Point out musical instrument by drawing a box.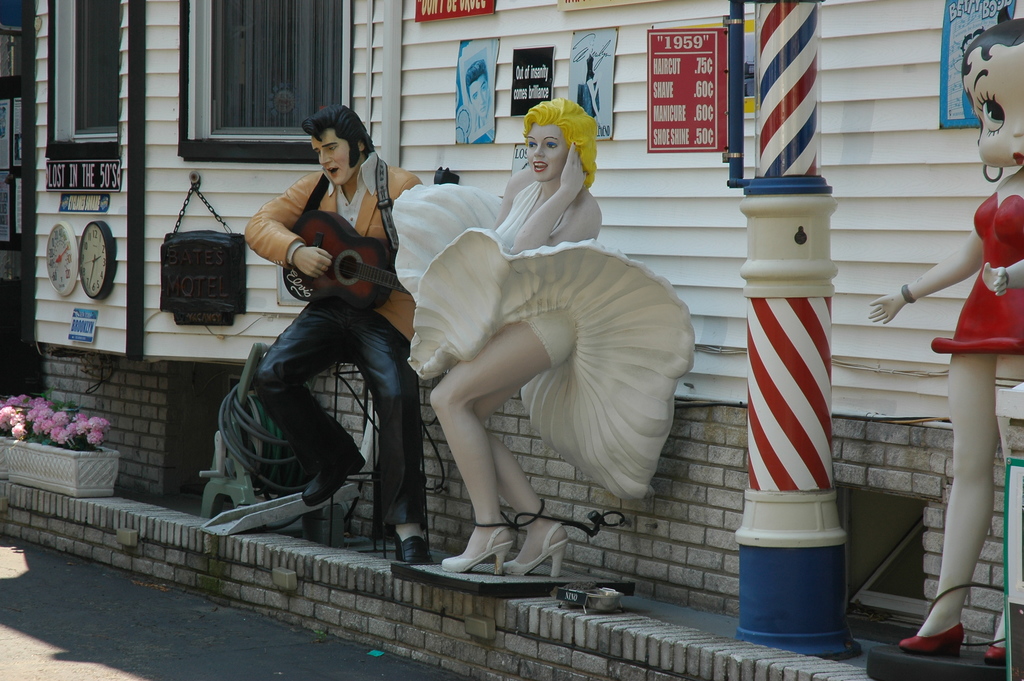
bbox=[284, 209, 408, 307].
